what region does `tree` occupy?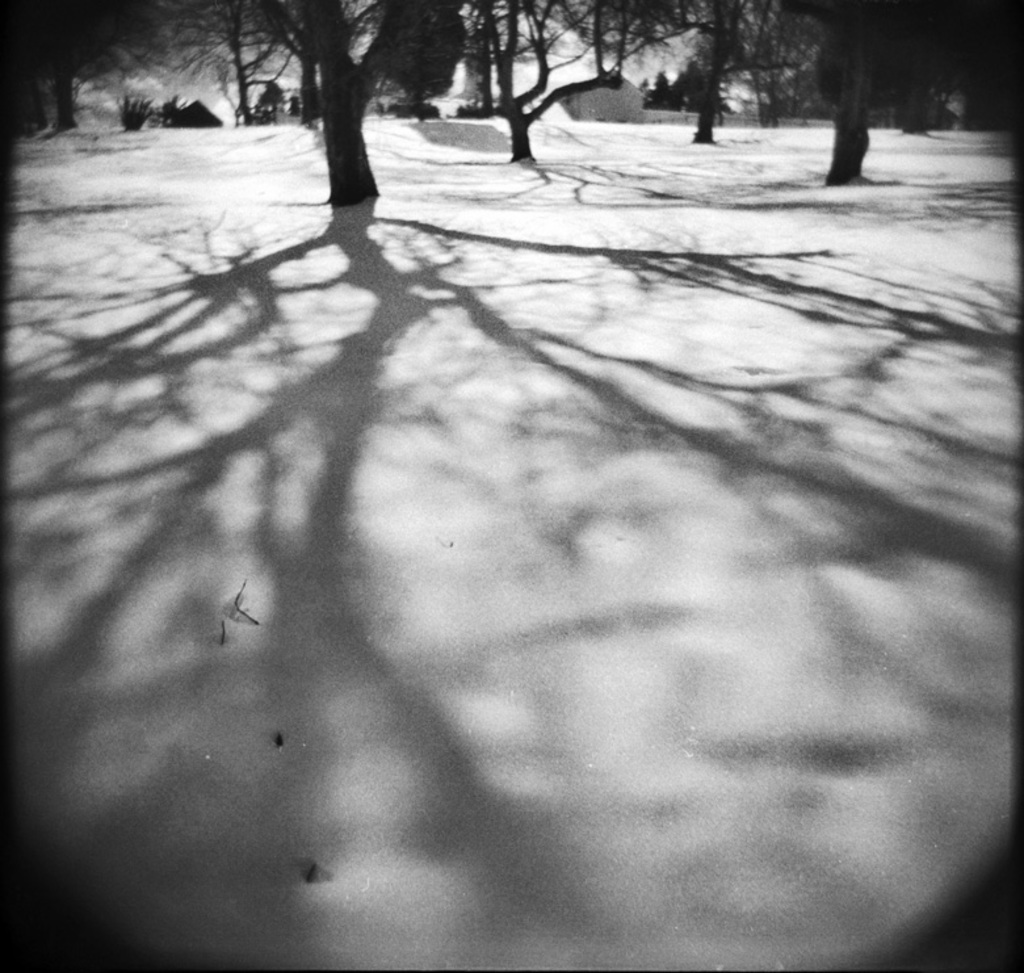
Rect(12, 0, 186, 137).
